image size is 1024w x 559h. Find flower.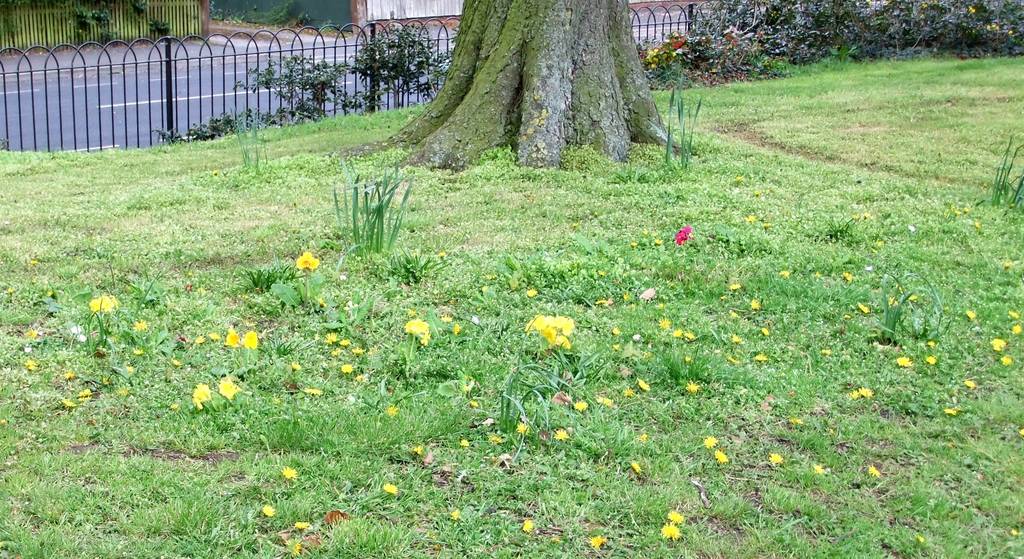
left=730, top=332, right=740, bottom=344.
